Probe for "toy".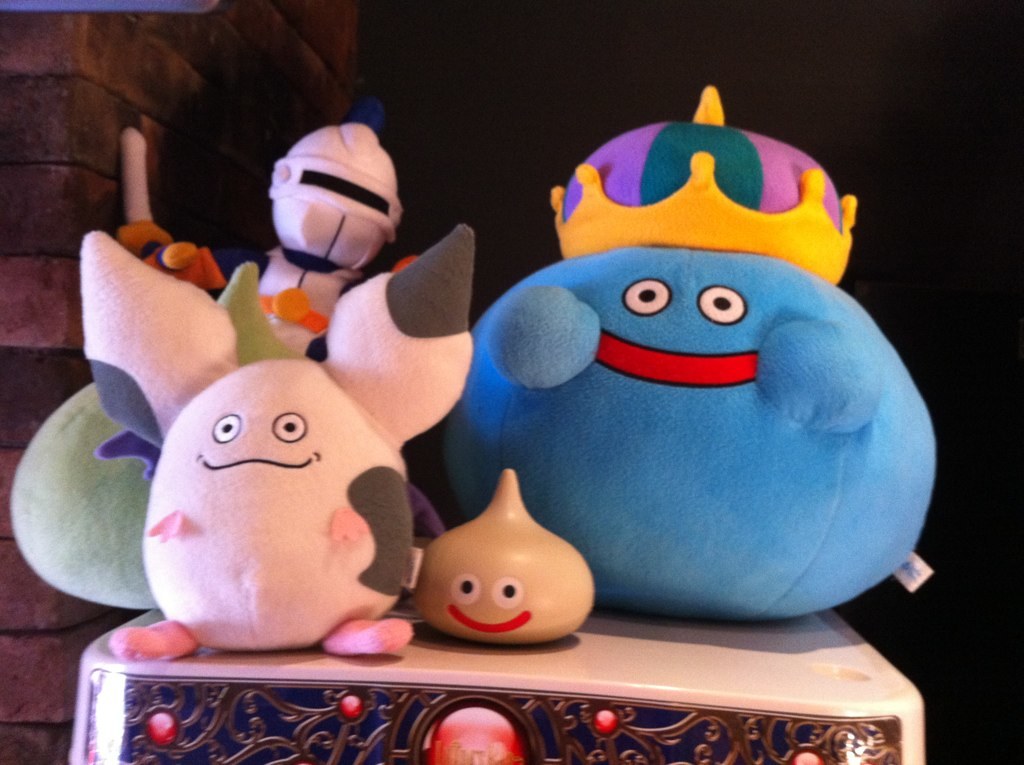
Probe result: [left=10, top=262, right=305, bottom=628].
